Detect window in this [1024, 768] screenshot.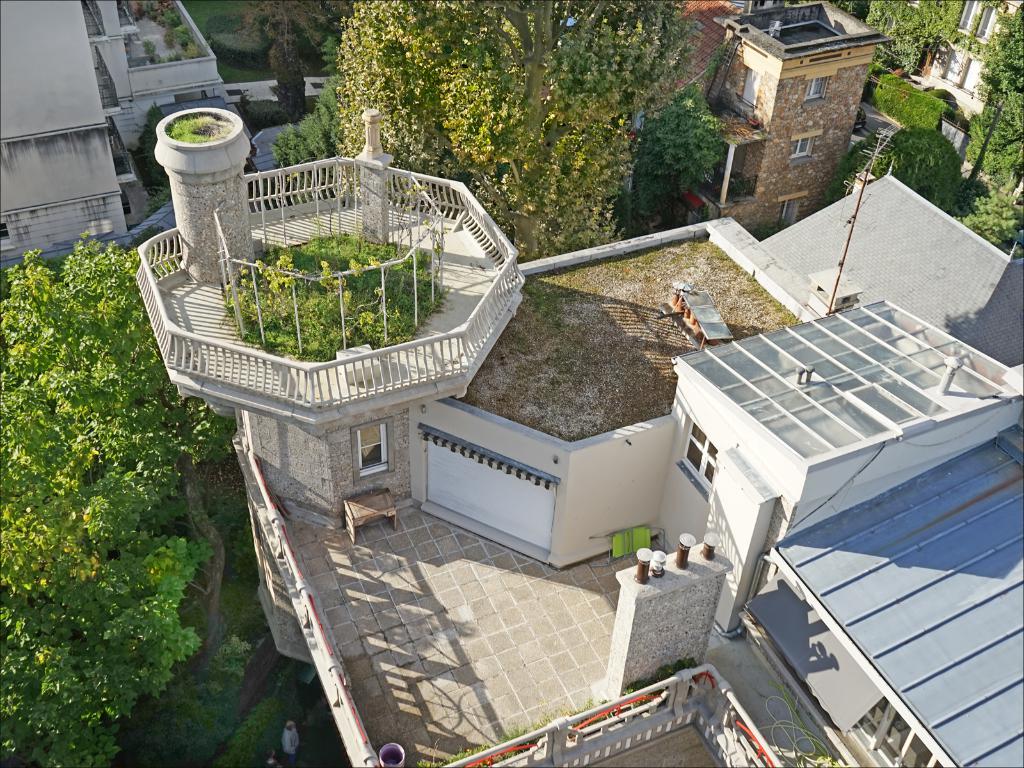
Detection: 786/130/813/162.
